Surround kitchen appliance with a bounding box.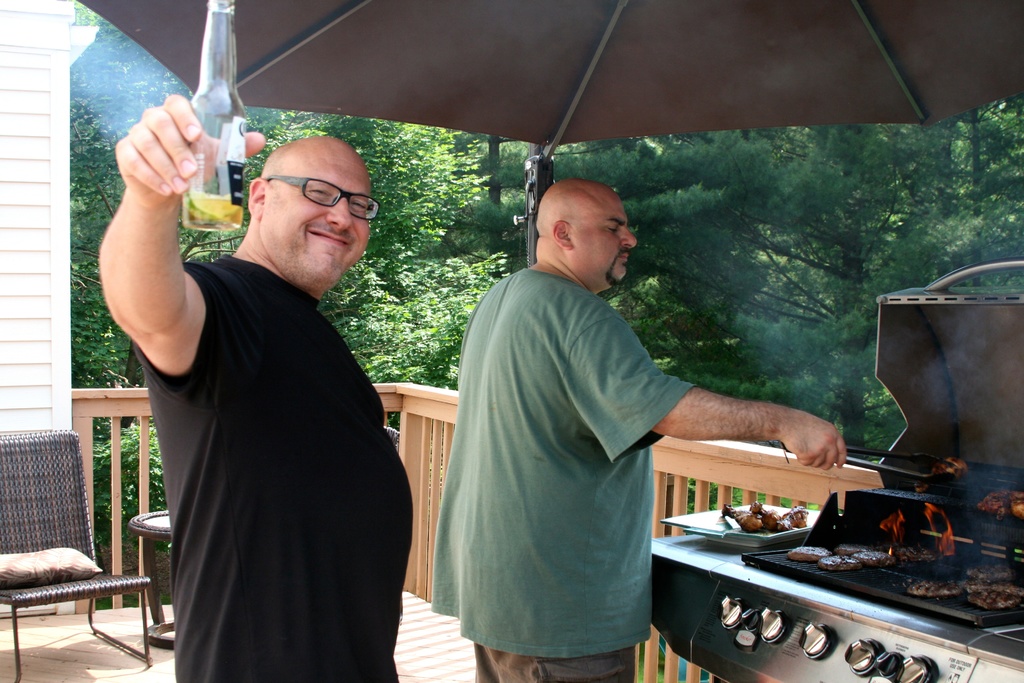
left=653, top=258, right=1023, bottom=682.
